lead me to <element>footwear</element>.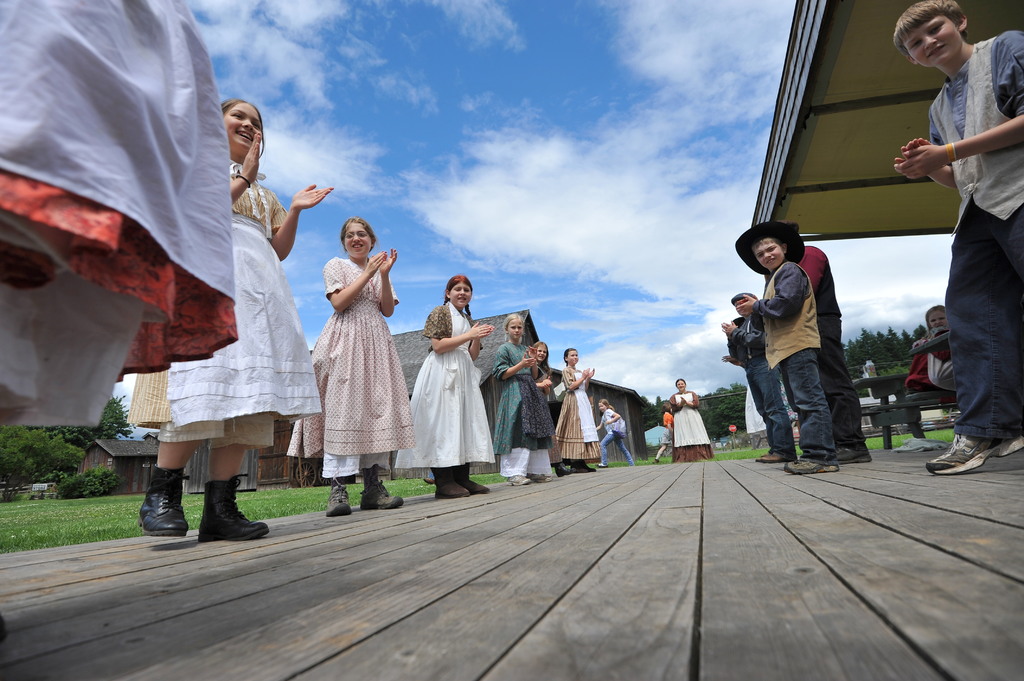
Lead to <region>422, 477, 435, 482</region>.
